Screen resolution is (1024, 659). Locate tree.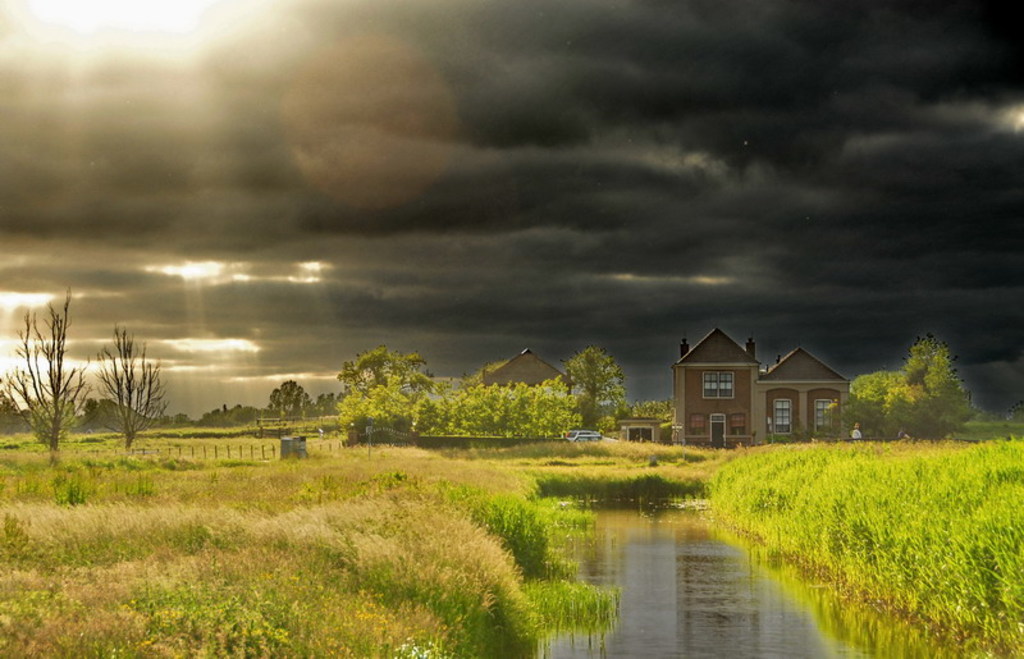
box(100, 325, 168, 449).
